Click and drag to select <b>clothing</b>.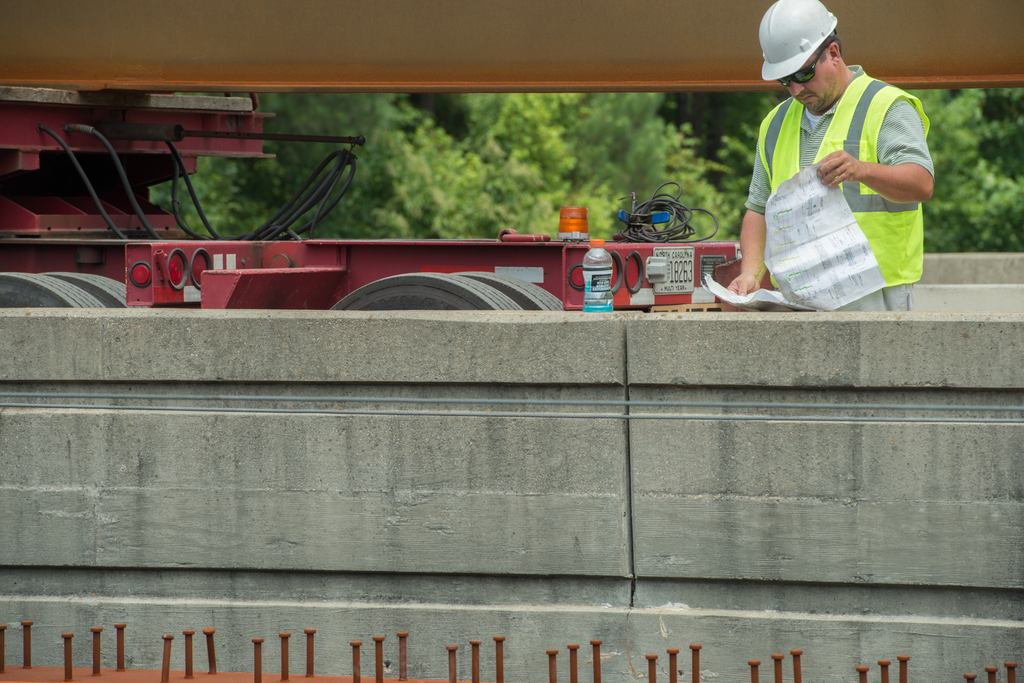
Selection: bbox=(743, 65, 936, 311).
